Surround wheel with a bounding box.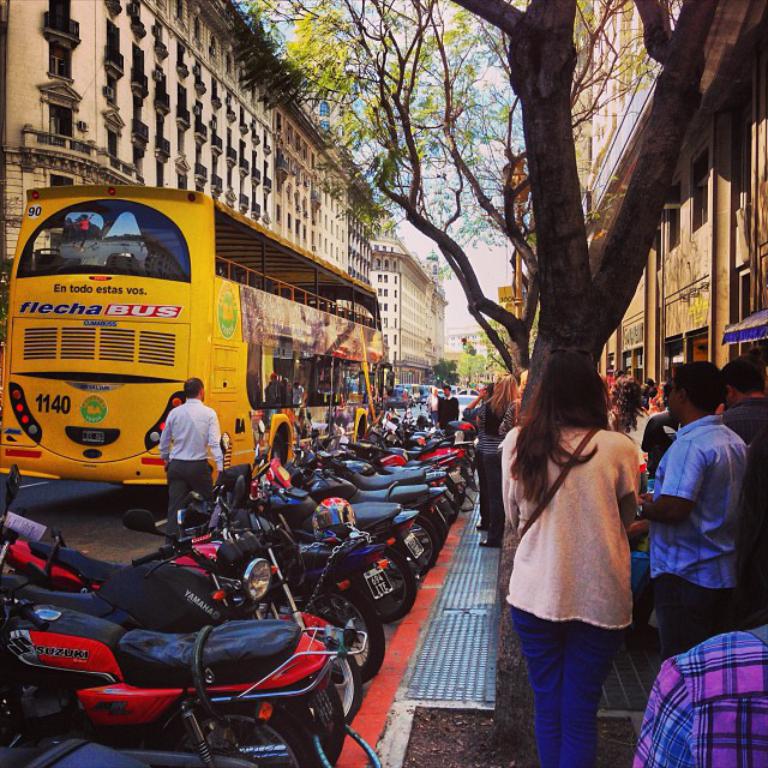
bbox=(419, 506, 446, 546).
